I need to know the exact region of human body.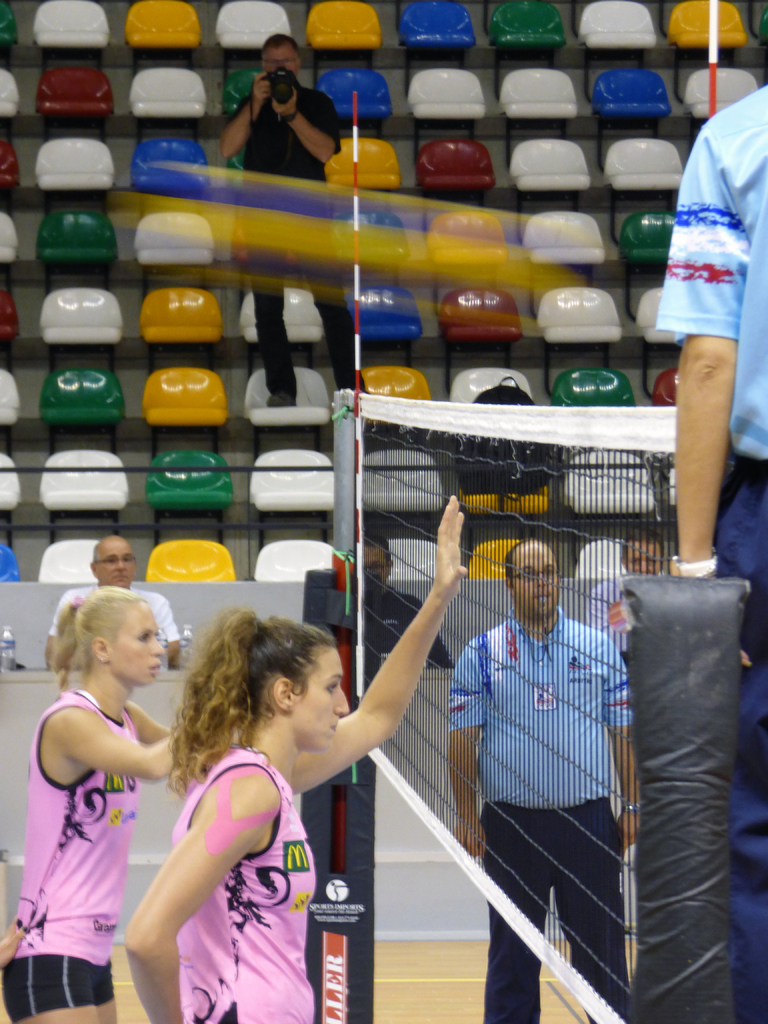
Region: Rect(335, 529, 449, 671).
